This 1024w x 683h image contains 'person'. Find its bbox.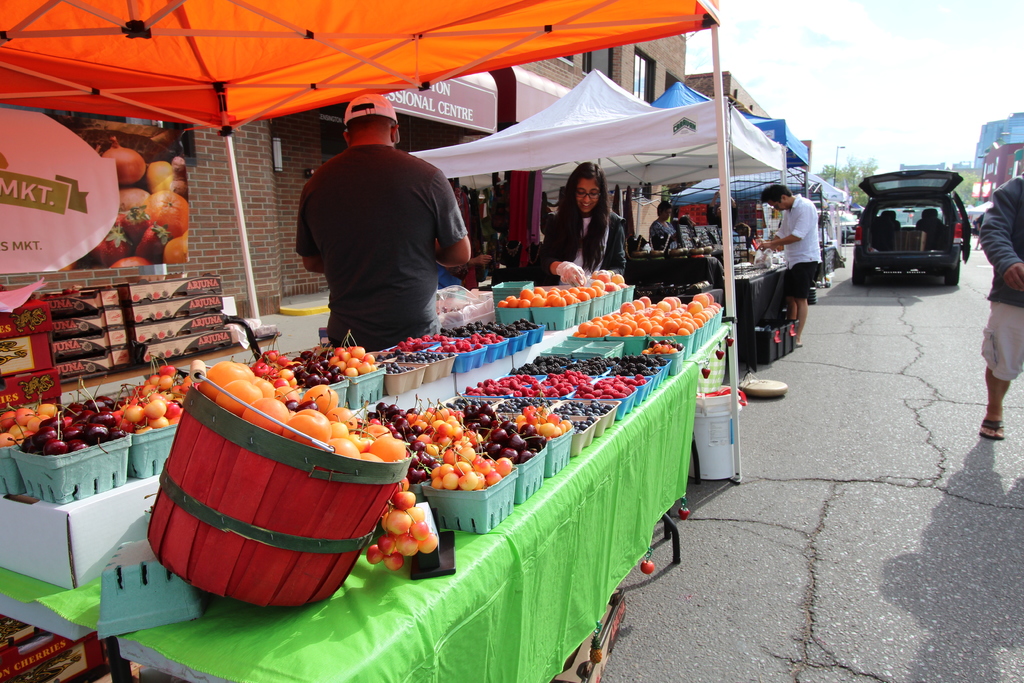
{"x1": 279, "y1": 91, "x2": 466, "y2": 359}.
